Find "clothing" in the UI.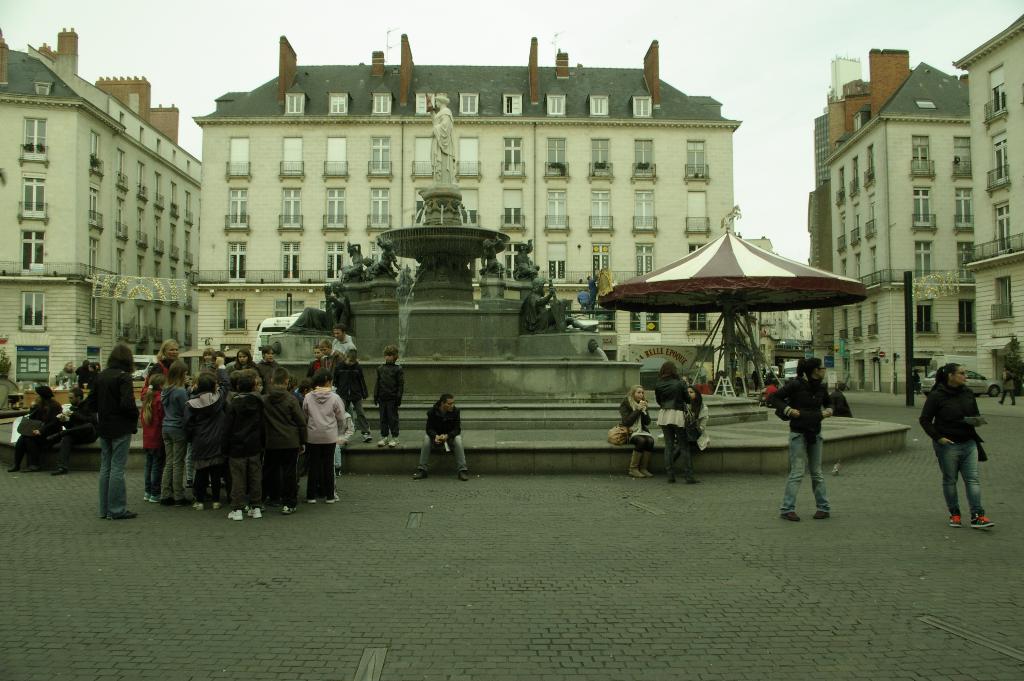
UI element at left=651, top=371, right=691, bottom=472.
